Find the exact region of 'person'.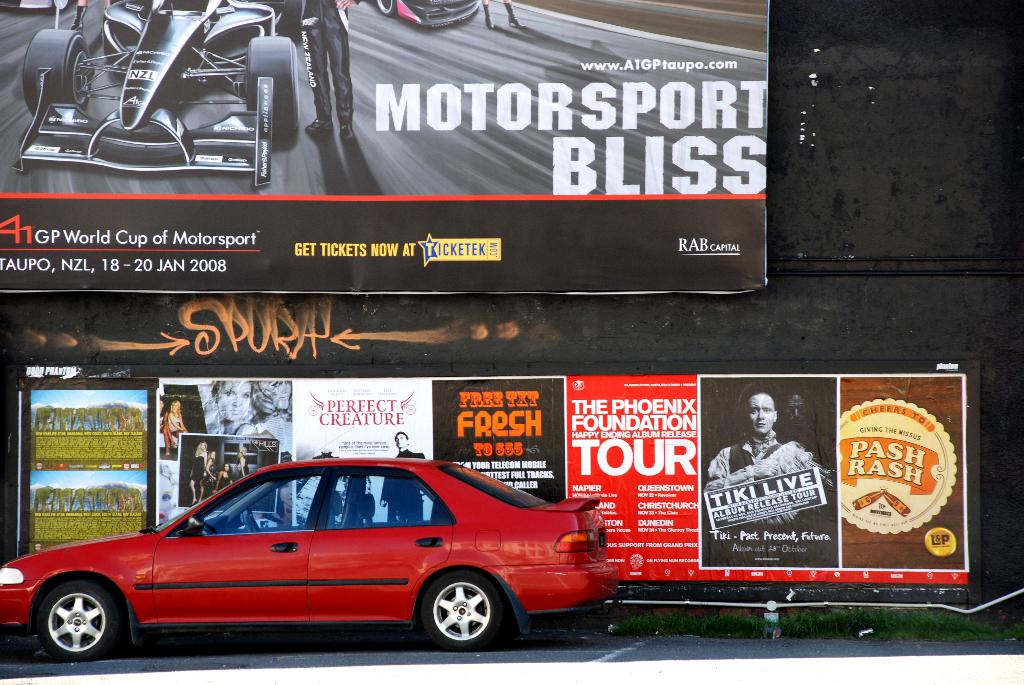
Exact region: {"left": 168, "top": 402, "right": 190, "bottom": 446}.
